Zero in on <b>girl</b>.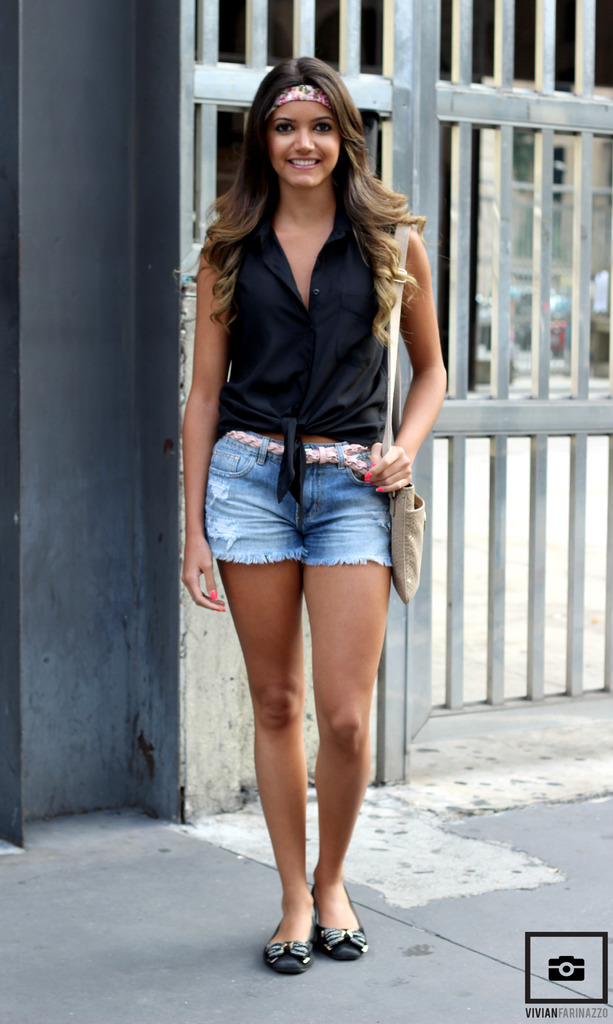
Zeroed in: detection(186, 57, 448, 972).
